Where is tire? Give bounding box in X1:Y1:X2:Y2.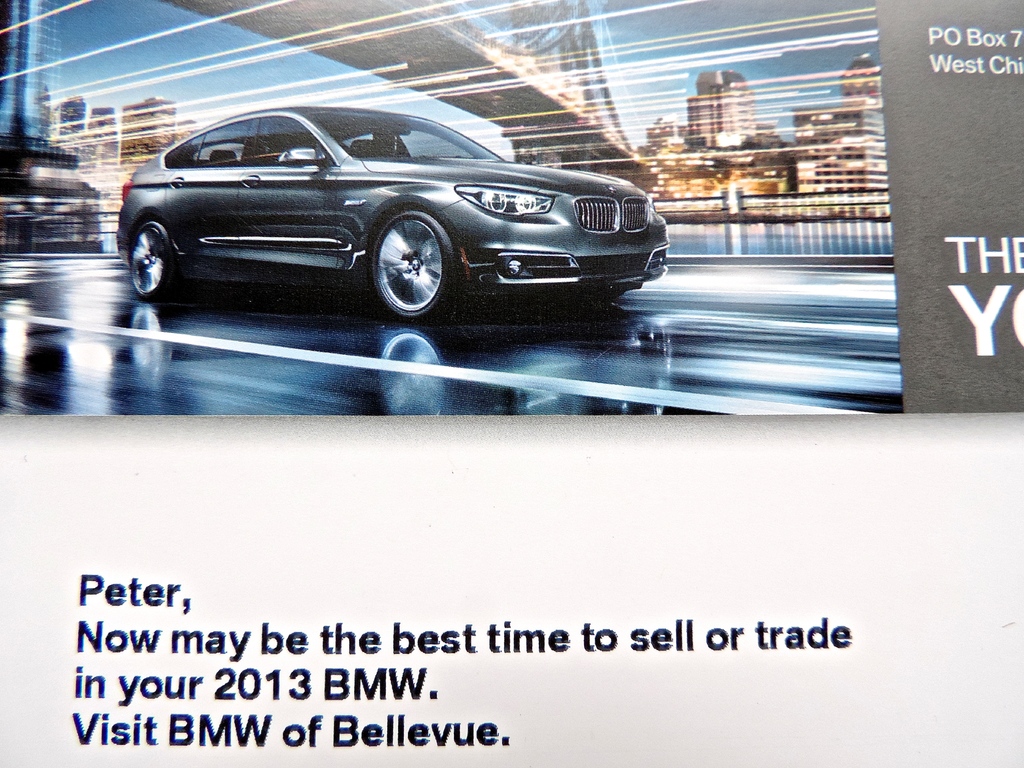
369:209:469:328.
